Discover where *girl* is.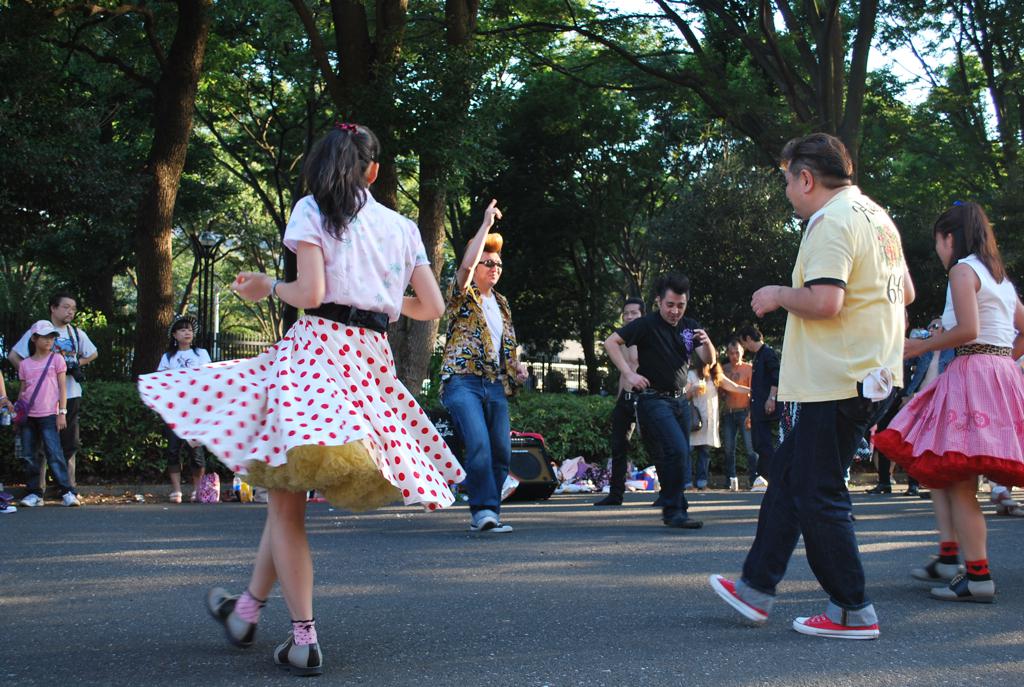
Discovered at (x1=155, y1=317, x2=212, y2=502).
